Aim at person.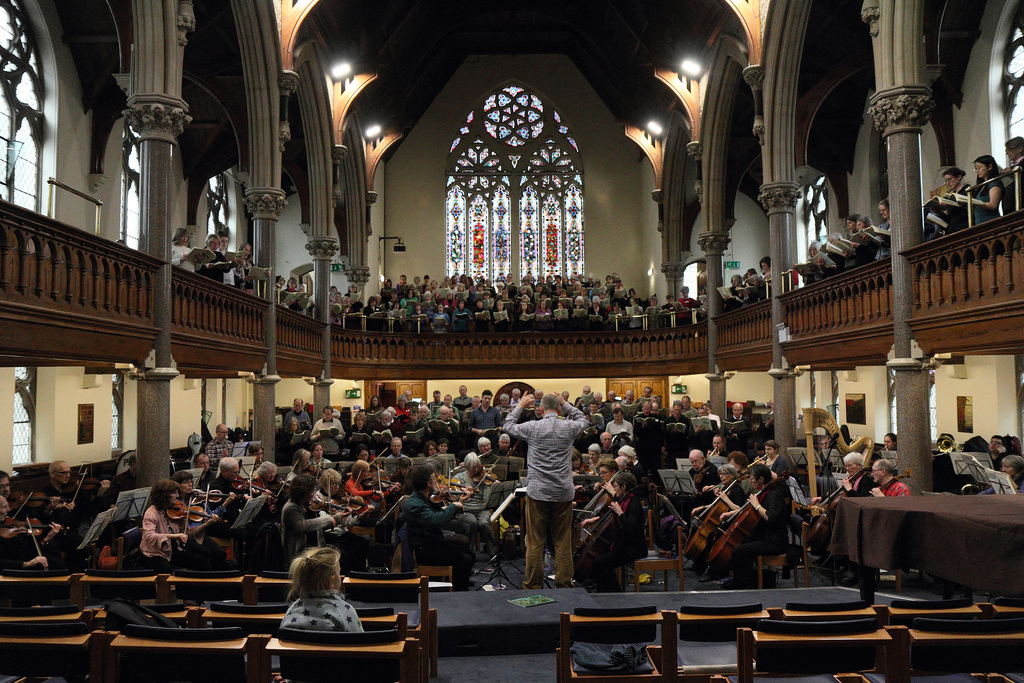
Aimed at <box>189,450,216,489</box>.
